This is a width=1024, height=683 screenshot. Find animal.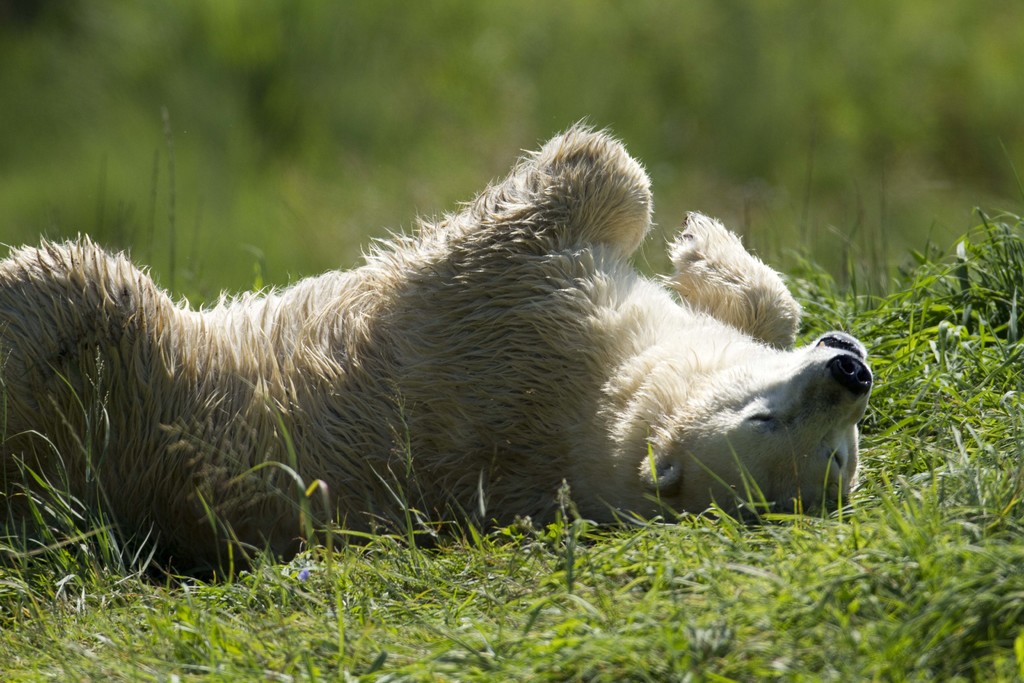
Bounding box: 4, 111, 876, 579.
